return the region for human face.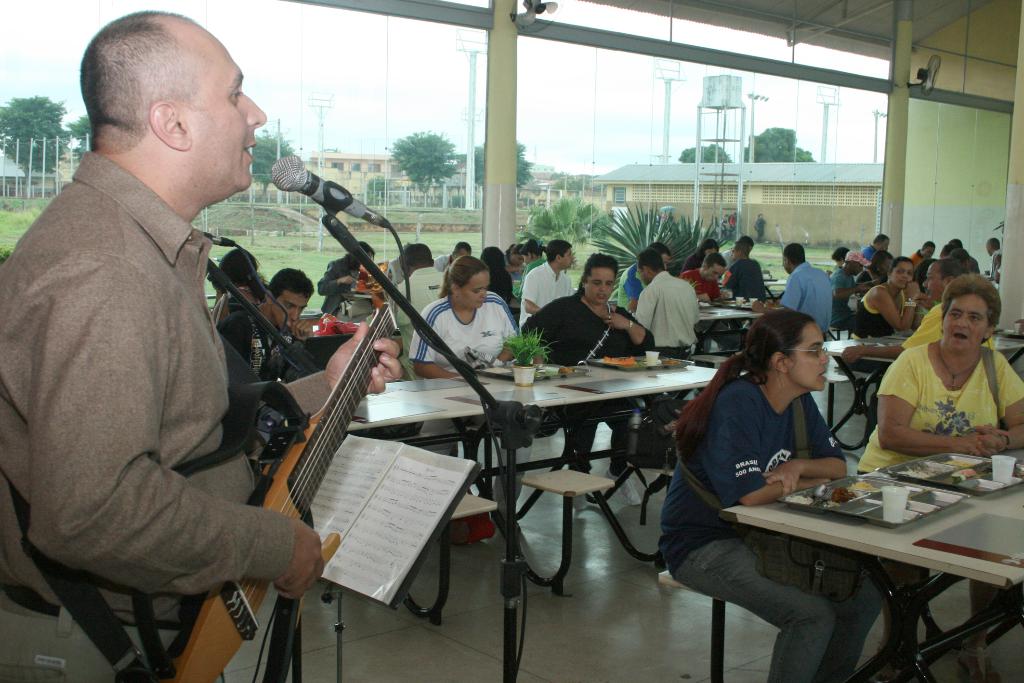
[941, 292, 989, 350].
